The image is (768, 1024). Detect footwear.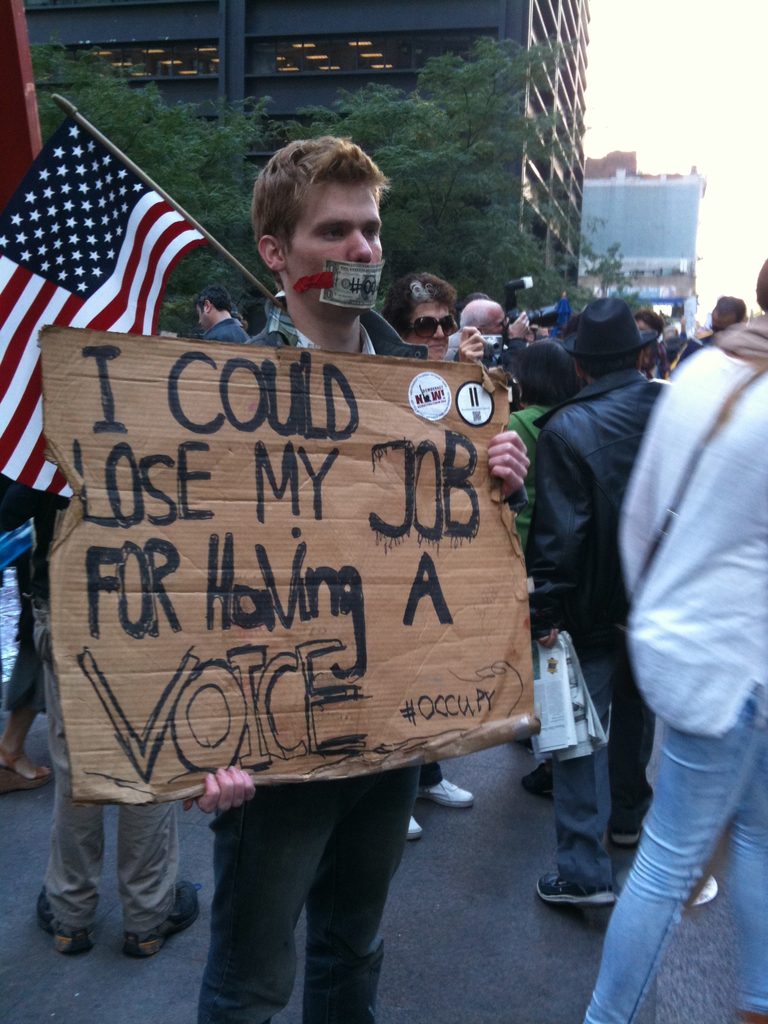
Detection: box=[5, 743, 47, 803].
